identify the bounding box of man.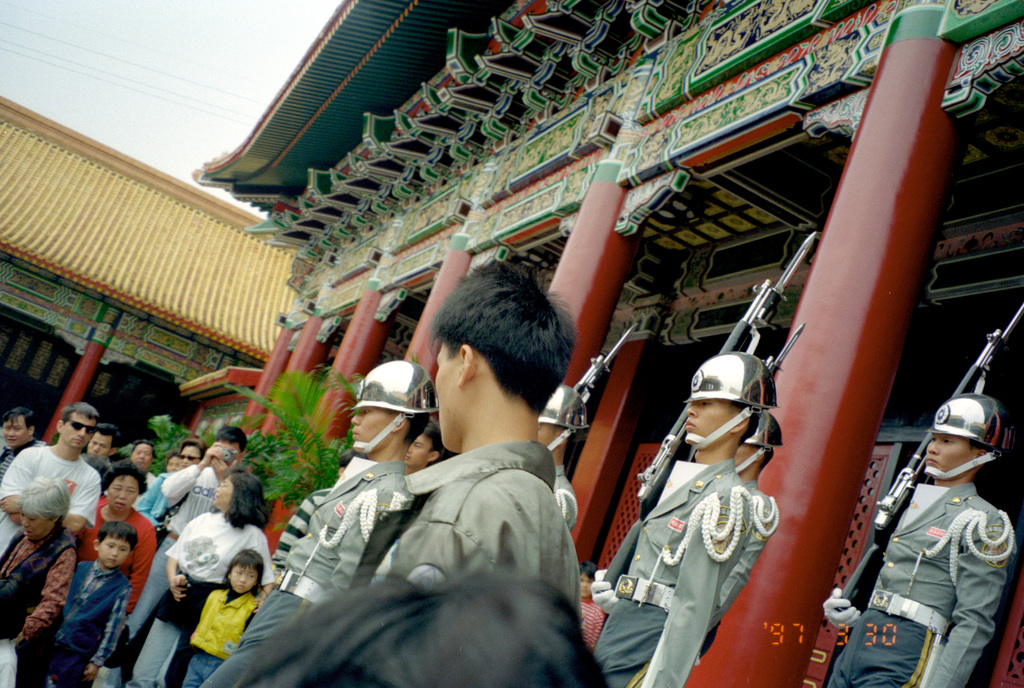
<bbox>200, 362, 436, 687</bbox>.
